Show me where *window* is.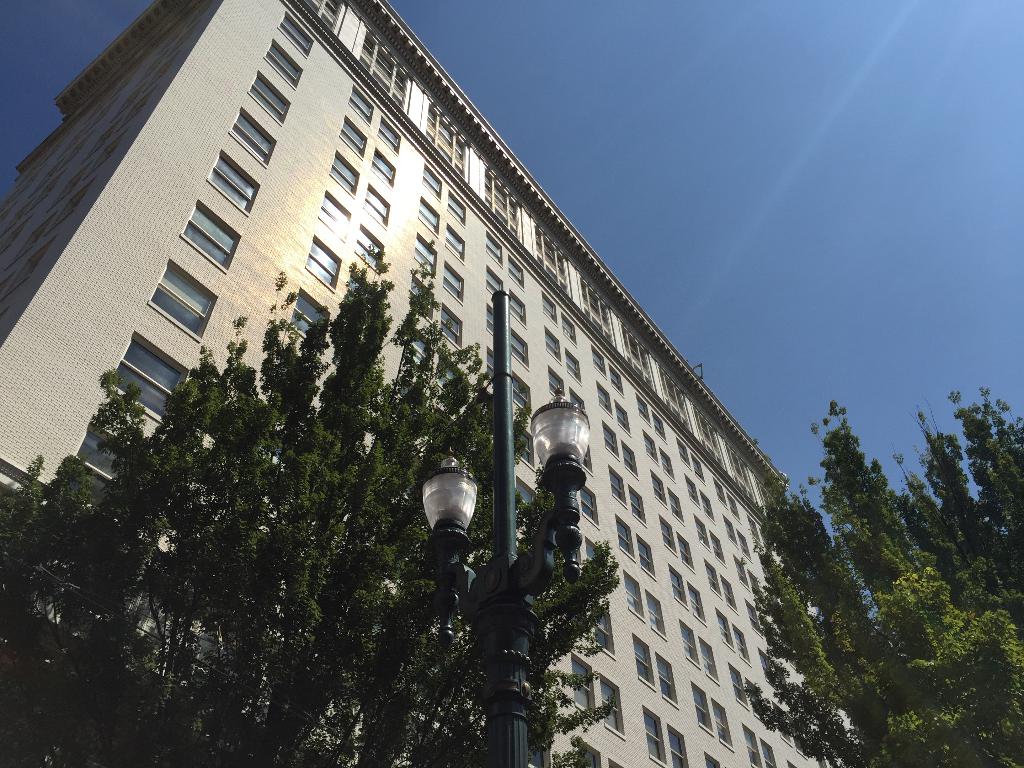
*window* is at l=541, t=223, r=579, b=291.
